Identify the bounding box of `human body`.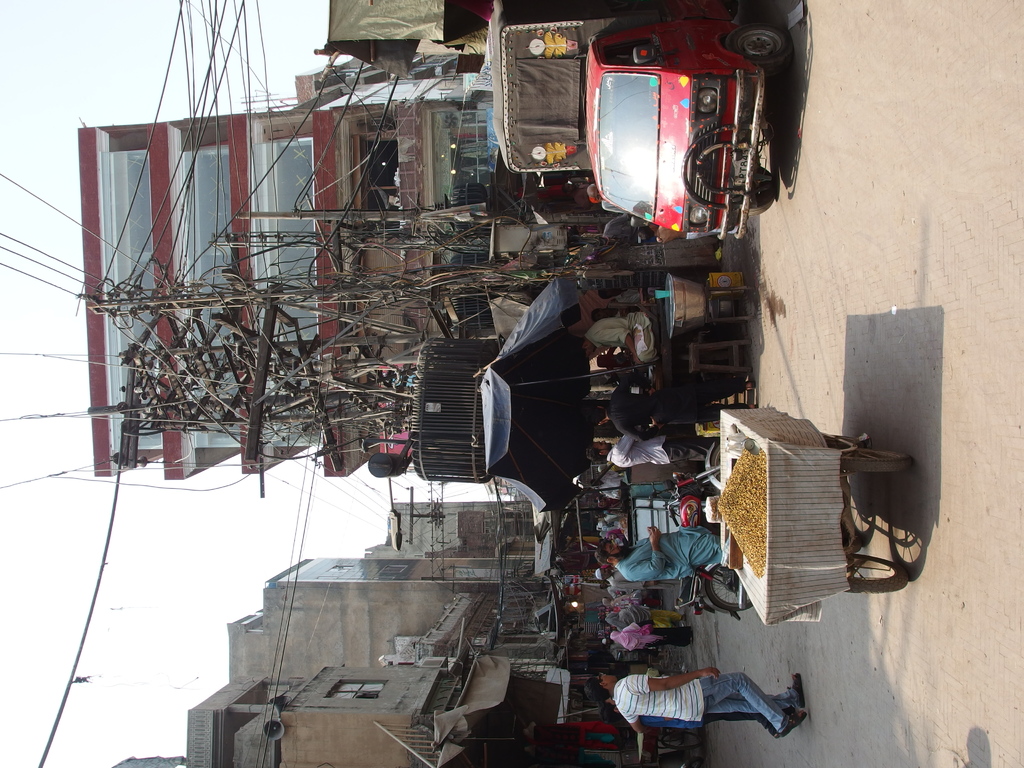
588, 433, 710, 463.
